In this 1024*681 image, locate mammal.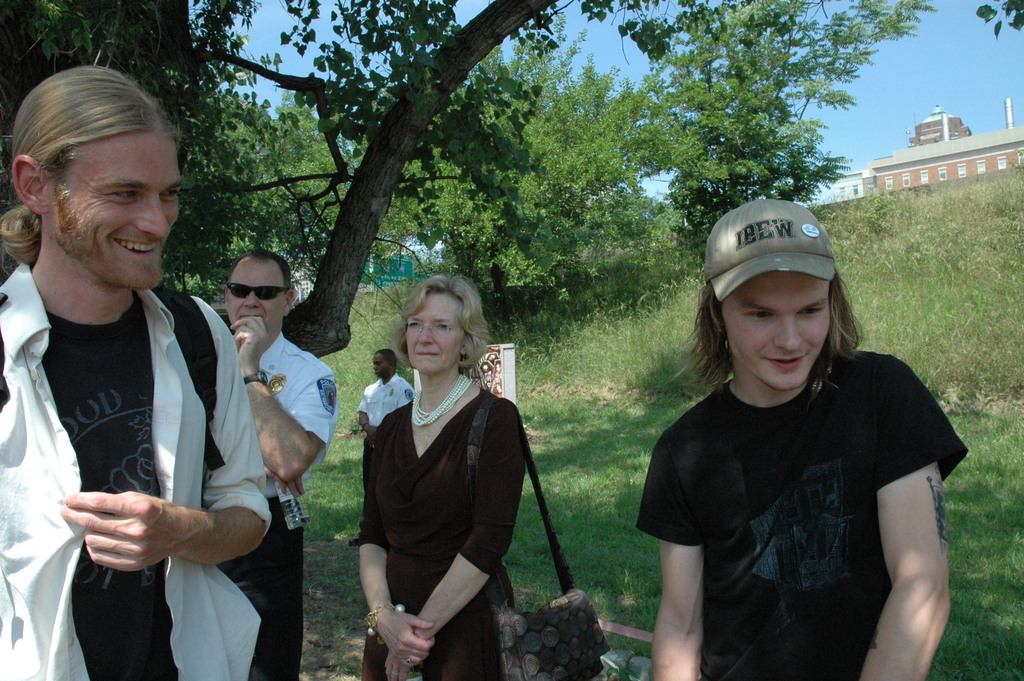
Bounding box: bbox(0, 65, 271, 679).
